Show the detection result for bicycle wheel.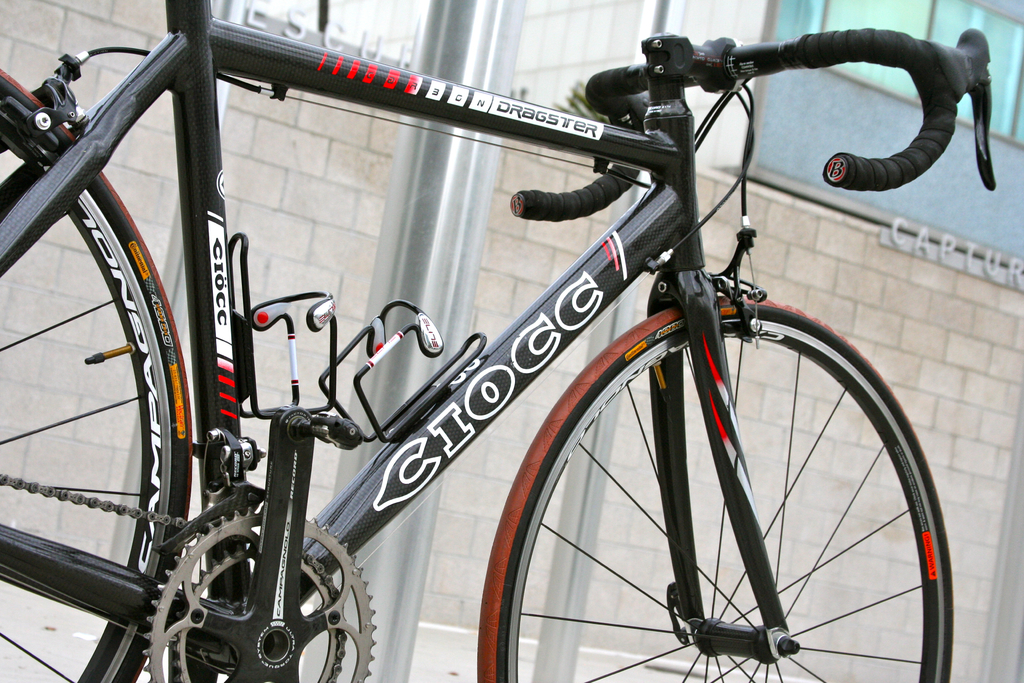
<region>477, 294, 956, 682</region>.
